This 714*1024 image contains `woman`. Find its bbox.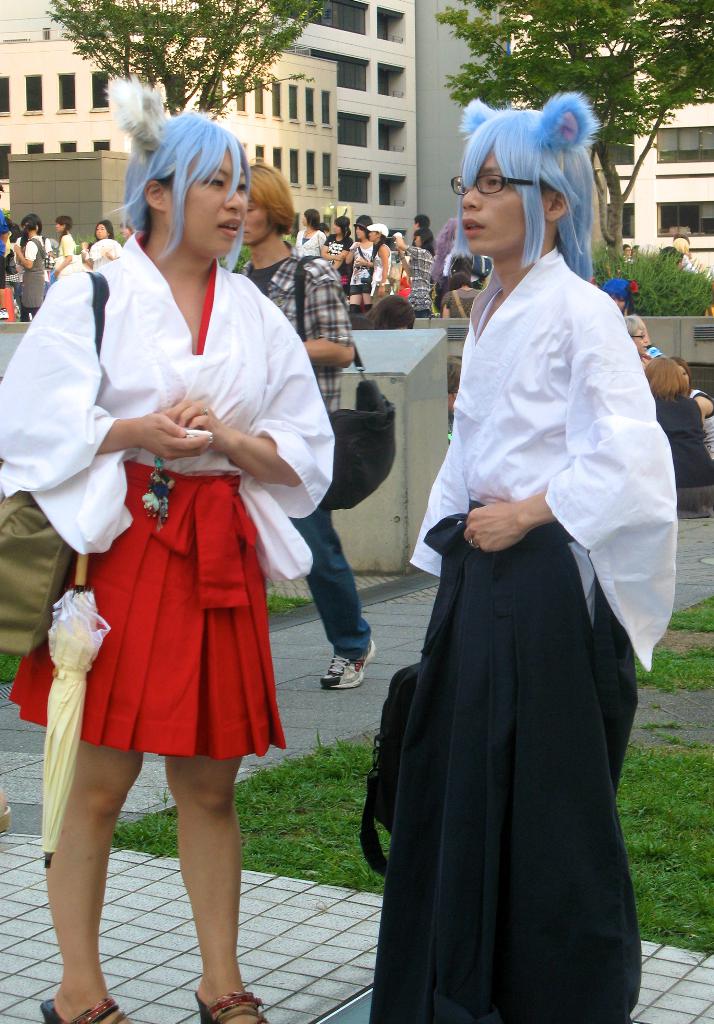
box=[644, 358, 712, 491].
